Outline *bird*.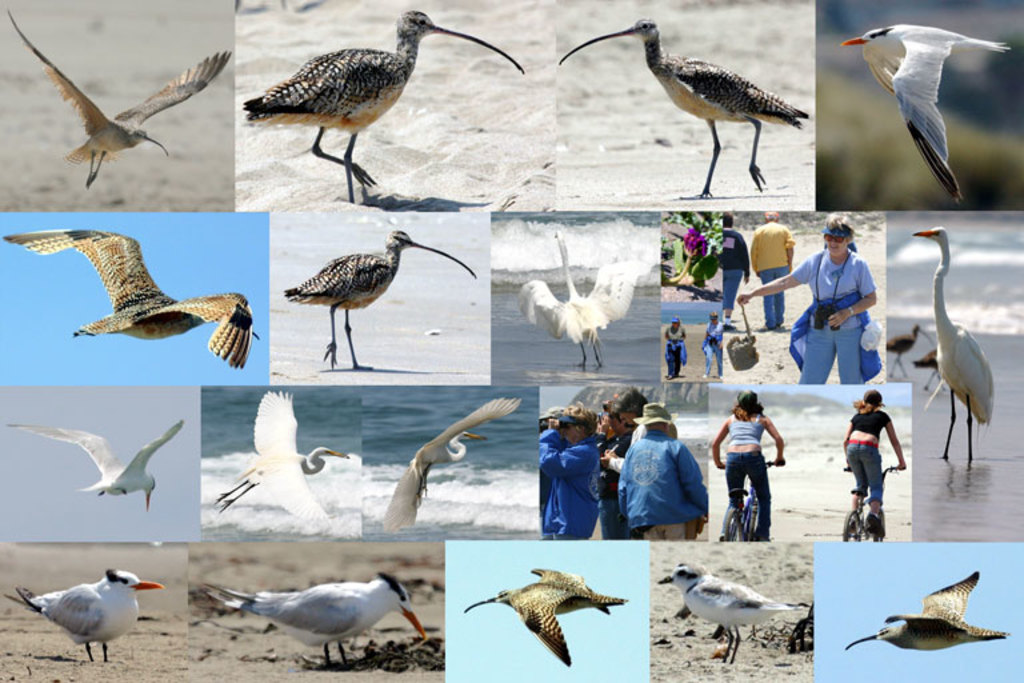
Outline: {"left": 284, "top": 220, "right": 481, "bottom": 374}.
